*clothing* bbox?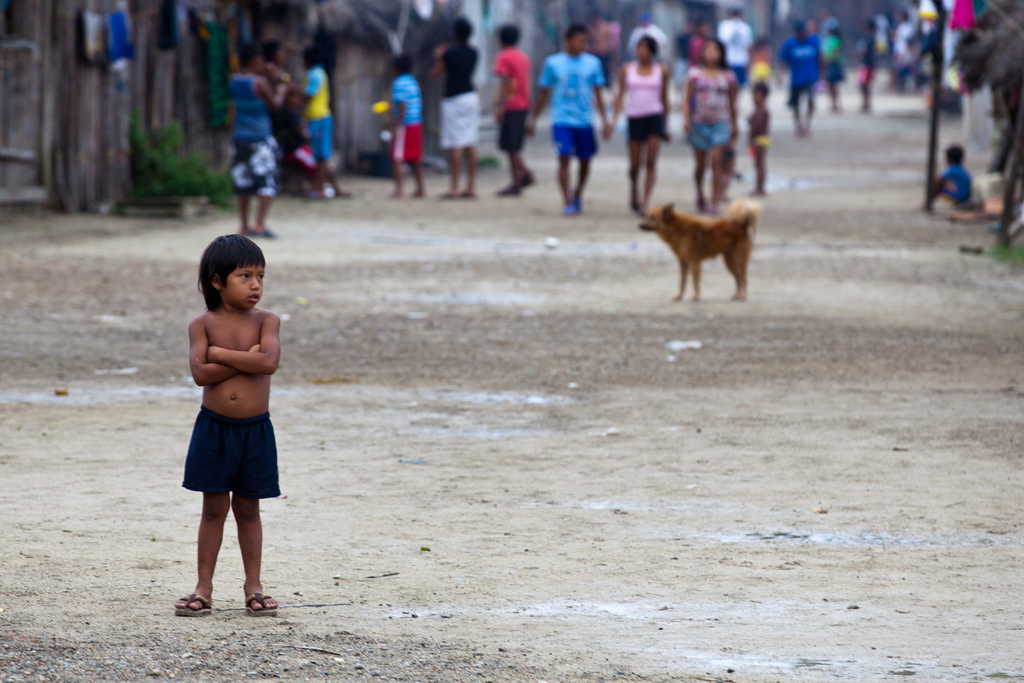
bbox=[716, 19, 753, 89]
